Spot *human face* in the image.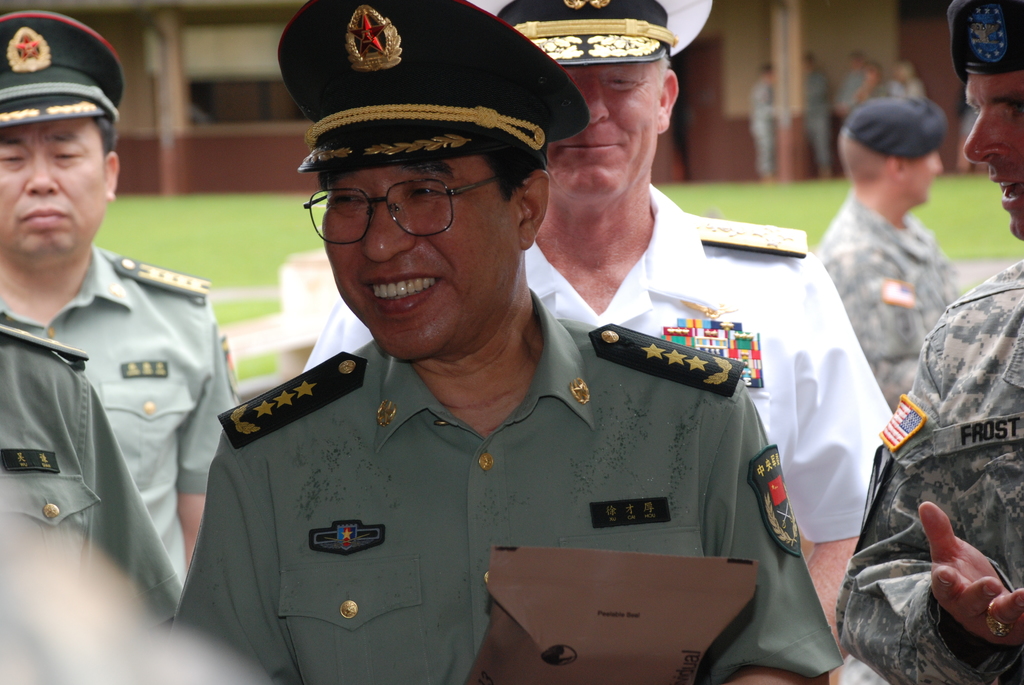
*human face* found at Rect(319, 167, 520, 367).
